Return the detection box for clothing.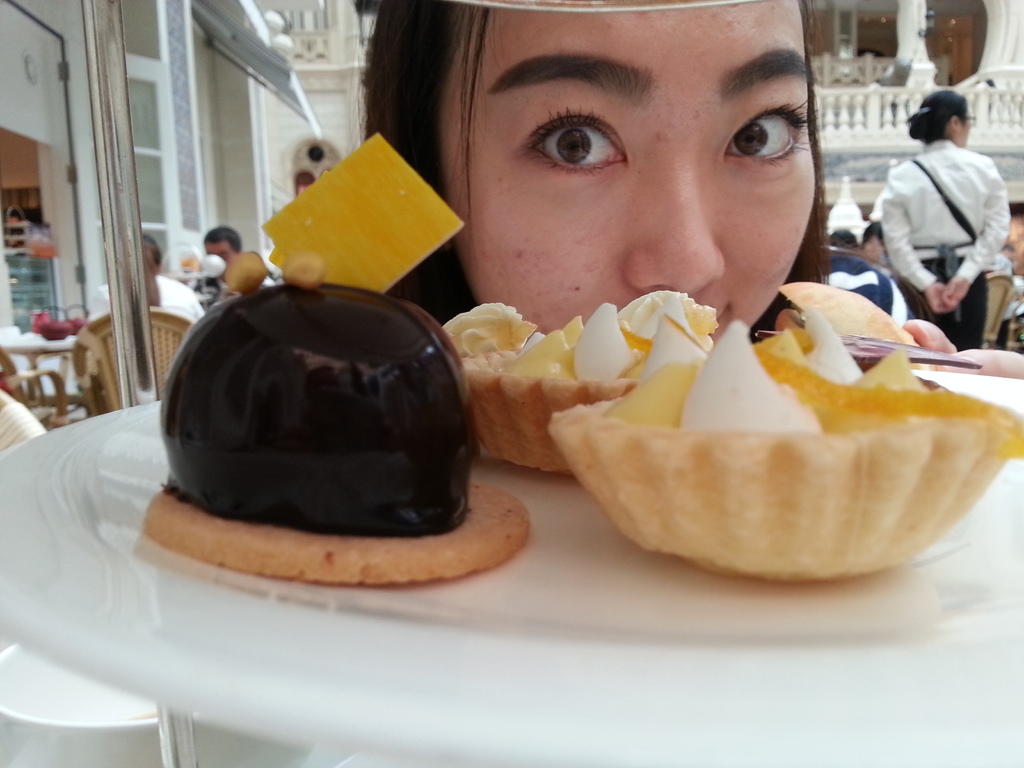
BBox(151, 275, 207, 322).
